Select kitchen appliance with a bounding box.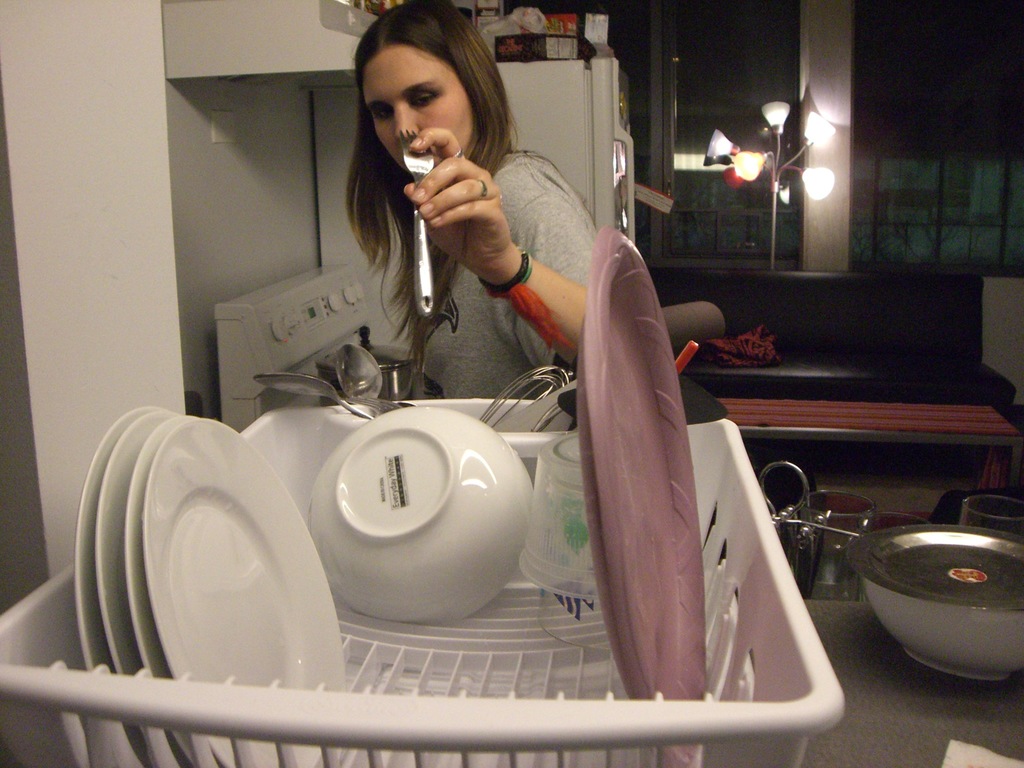
box(213, 268, 365, 421).
